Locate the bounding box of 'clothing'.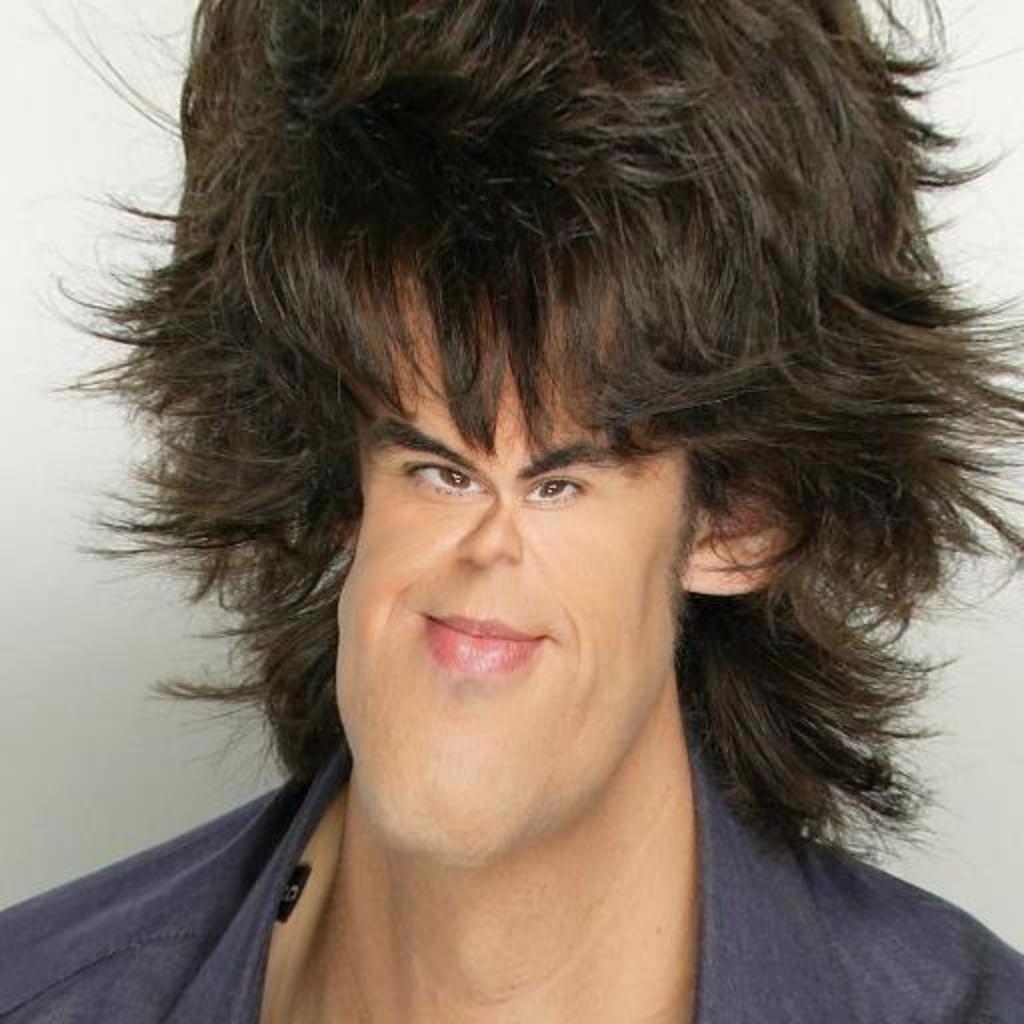
Bounding box: rect(0, 740, 1008, 1022).
